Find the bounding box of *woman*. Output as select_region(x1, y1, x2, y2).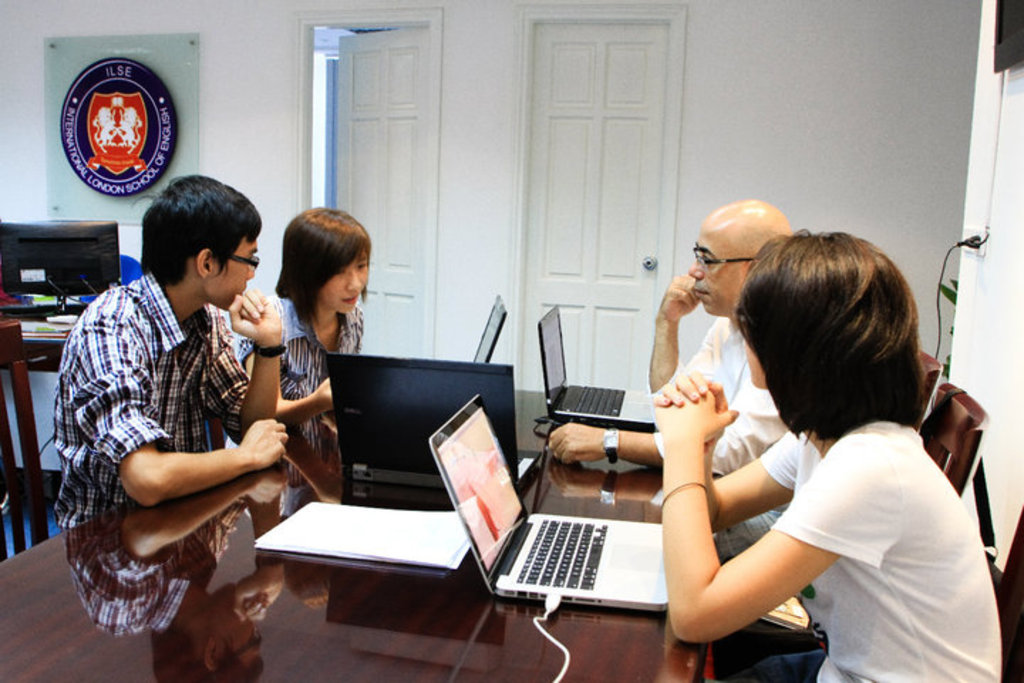
select_region(647, 209, 988, 682).
